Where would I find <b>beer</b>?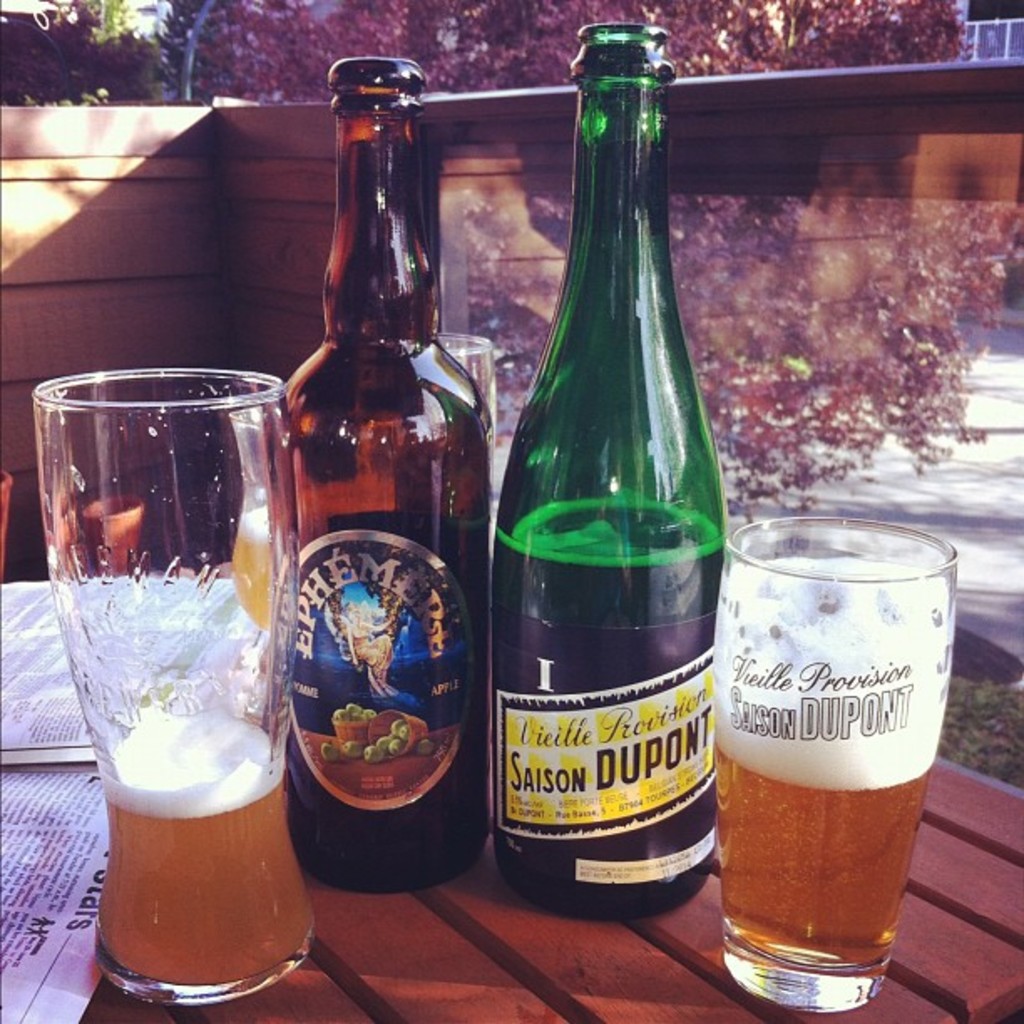
At {"left": 107, "top": 711, "right": 313, "bottom": 1006}.
